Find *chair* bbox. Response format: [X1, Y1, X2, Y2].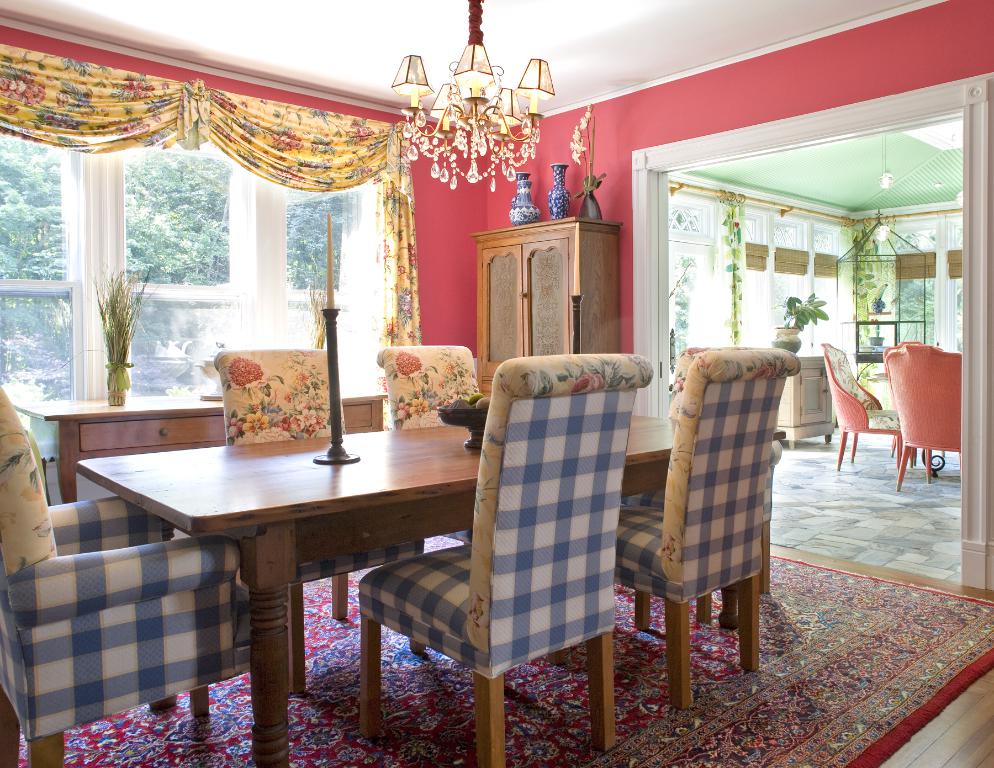
[355, 352, 654, 767].
